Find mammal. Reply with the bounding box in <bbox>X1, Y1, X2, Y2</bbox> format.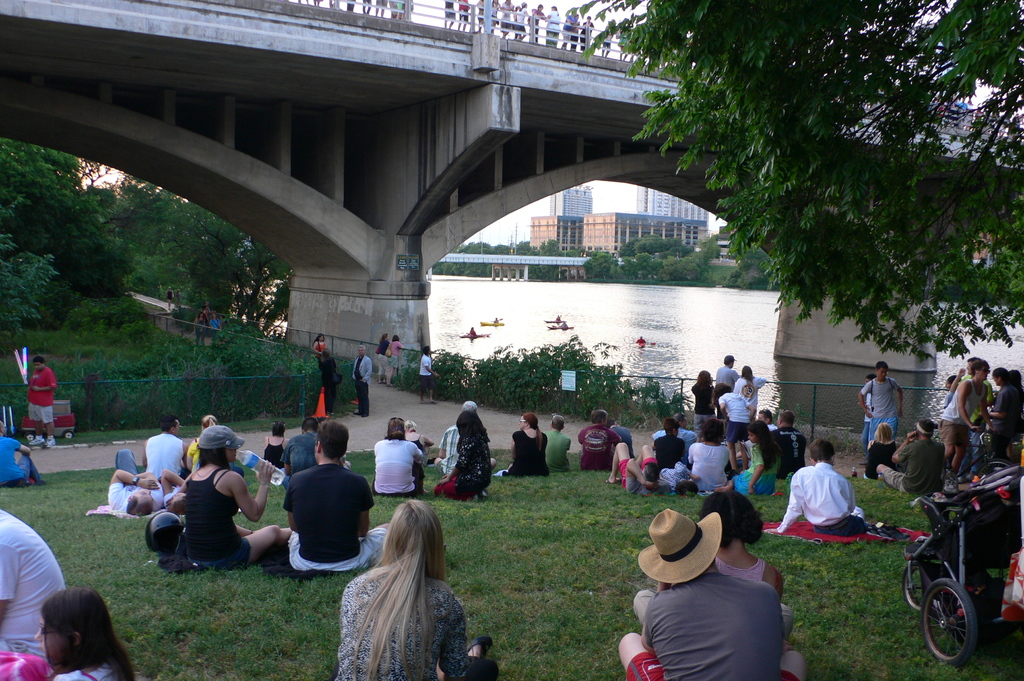
<bbox>420, 345, 439, 405</bbox>.
